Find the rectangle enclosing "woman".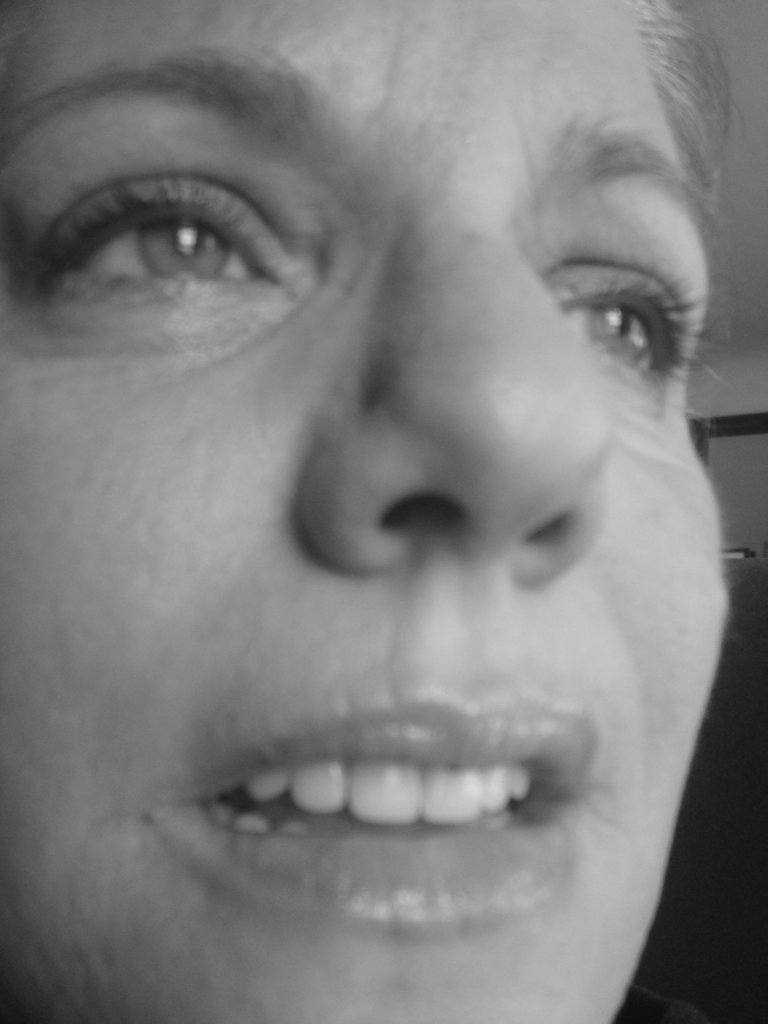
x1=0, y1=0, x2=729, y2=1023.
